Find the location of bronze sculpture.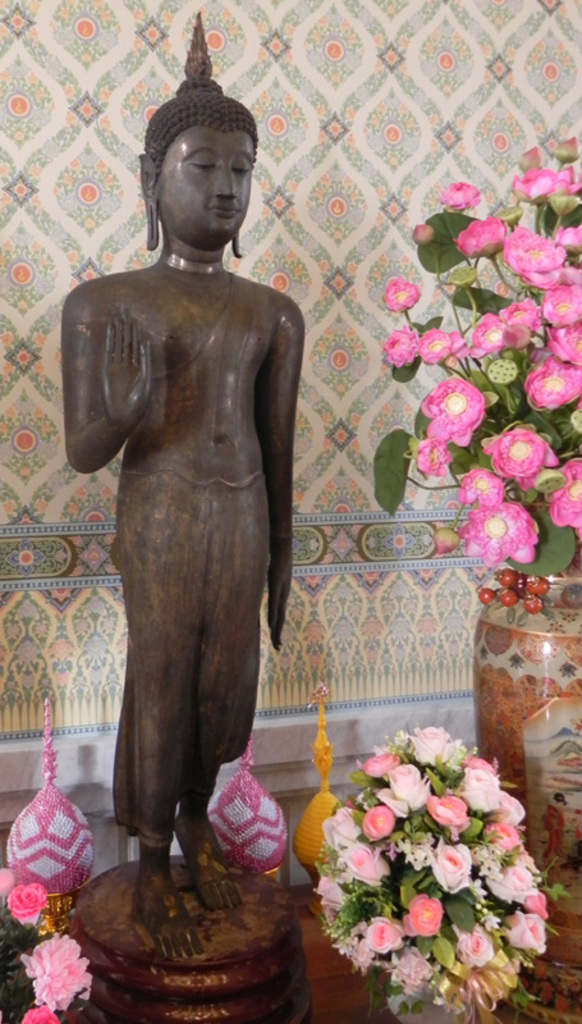
Location: BBox(69, 50, 294, 924).
